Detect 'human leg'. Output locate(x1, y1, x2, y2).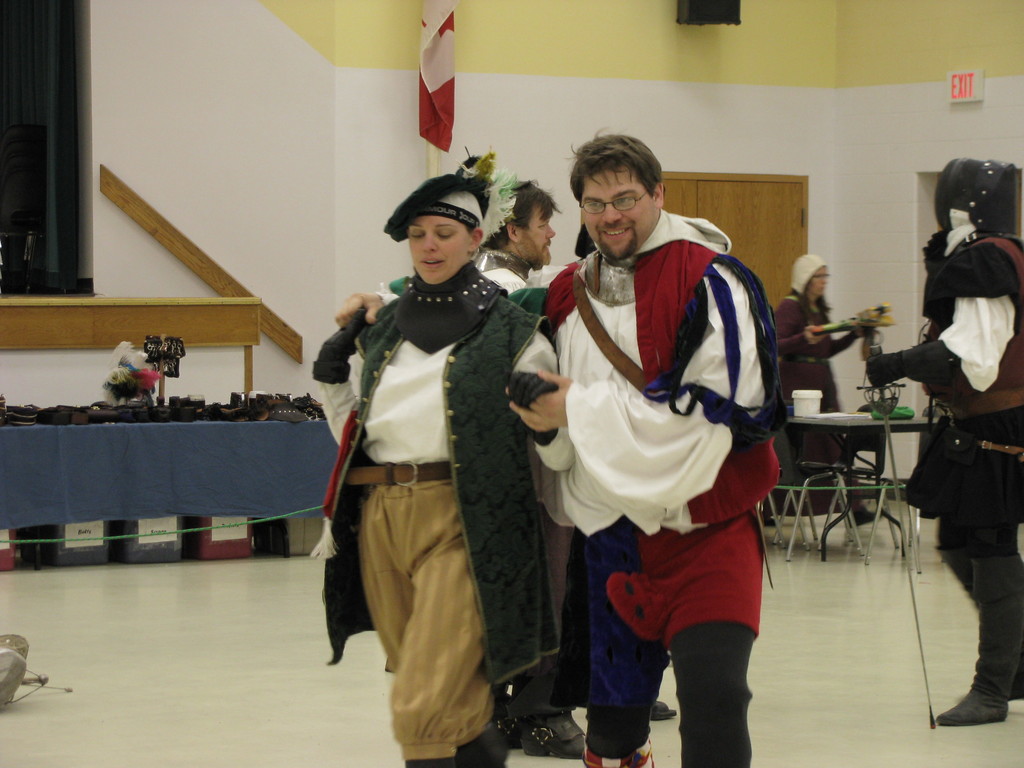
locate(671, 623, 755, 767).
